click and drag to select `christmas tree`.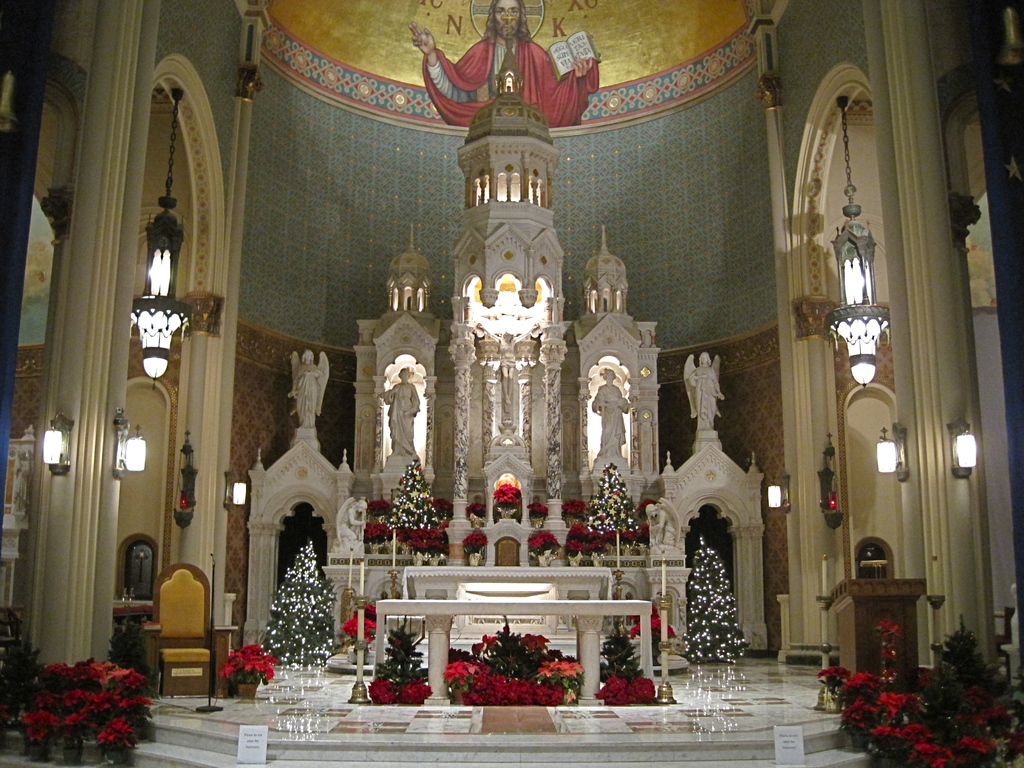
Selection: <box>262,545,333,671</box>.
